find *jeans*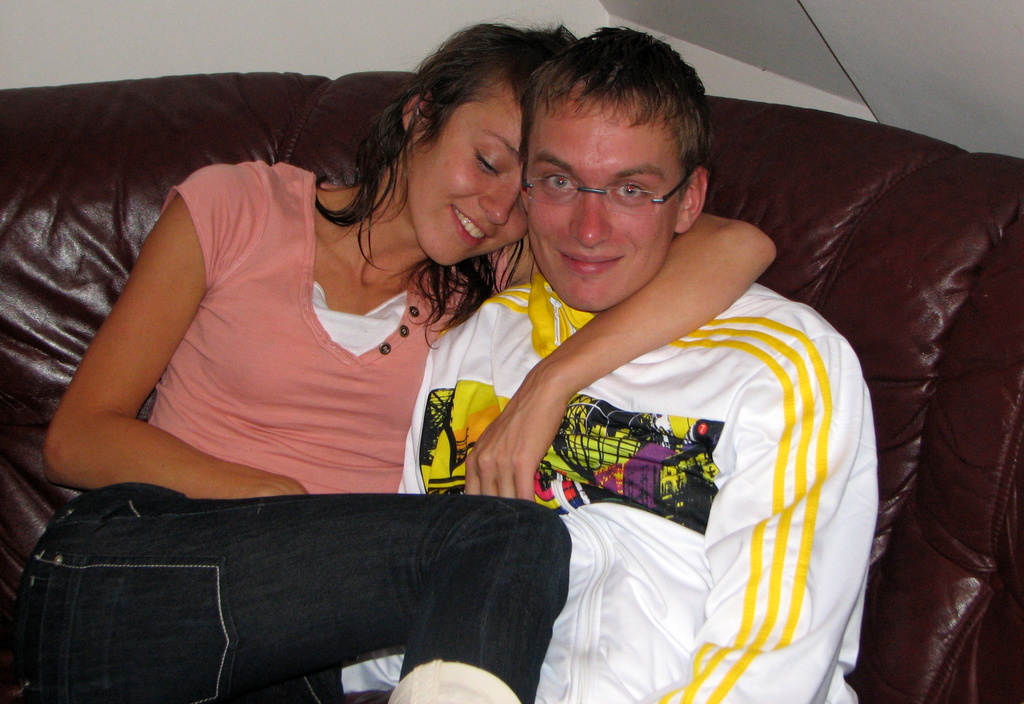
(x1=6, y1=481, x2=575, y2=703)
